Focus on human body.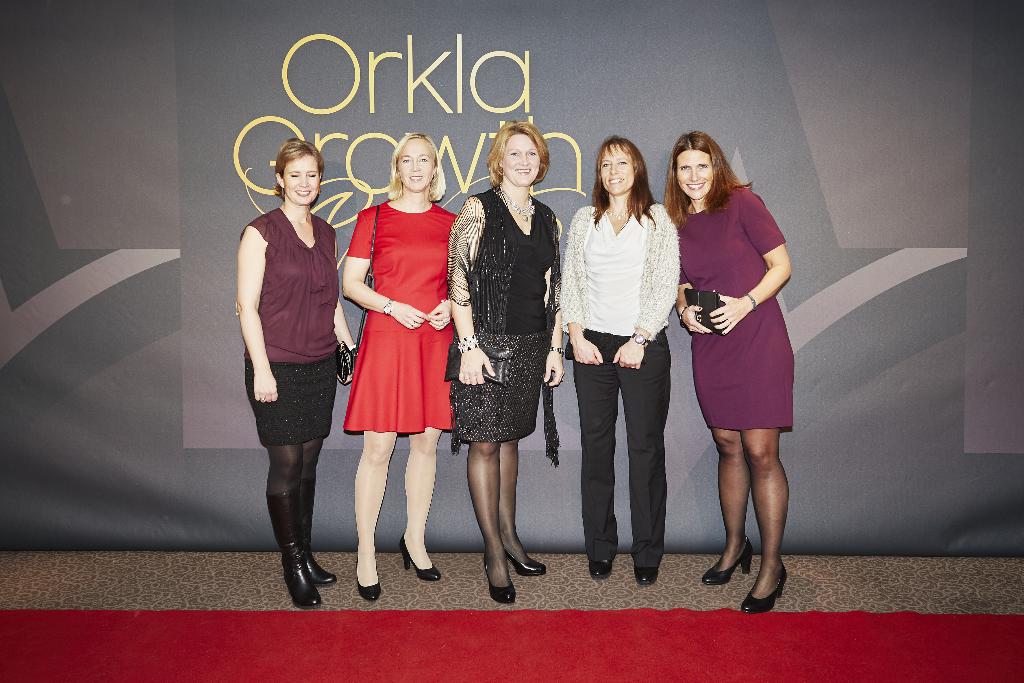
Focused at l=456, t=195, r=568, b=609.
